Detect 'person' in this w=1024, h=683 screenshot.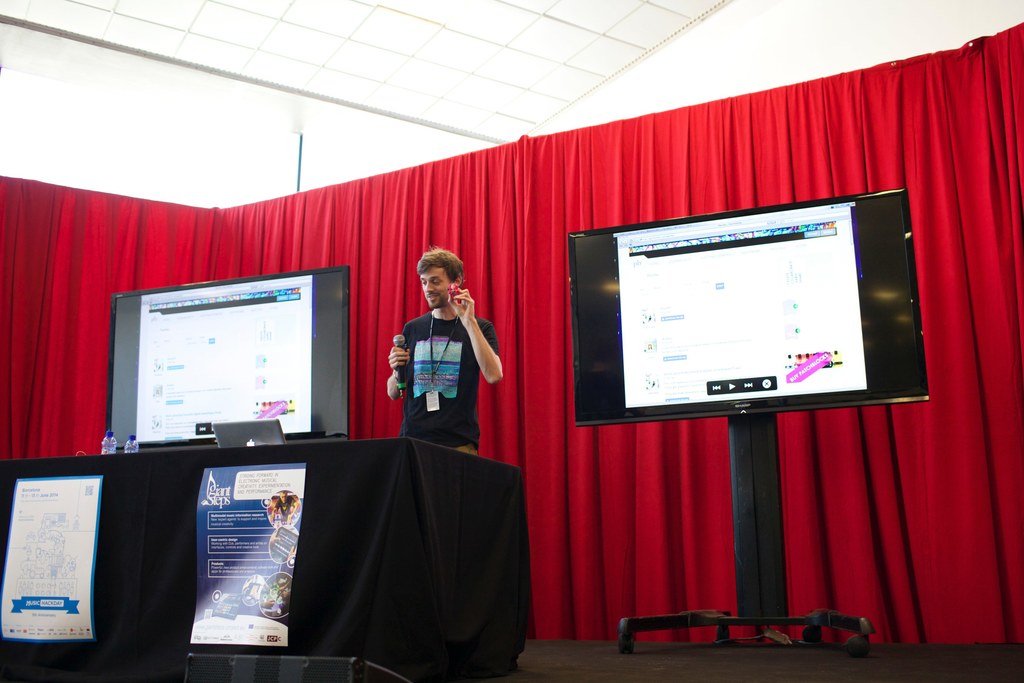
Detection: [270, 488, 299, 525].
